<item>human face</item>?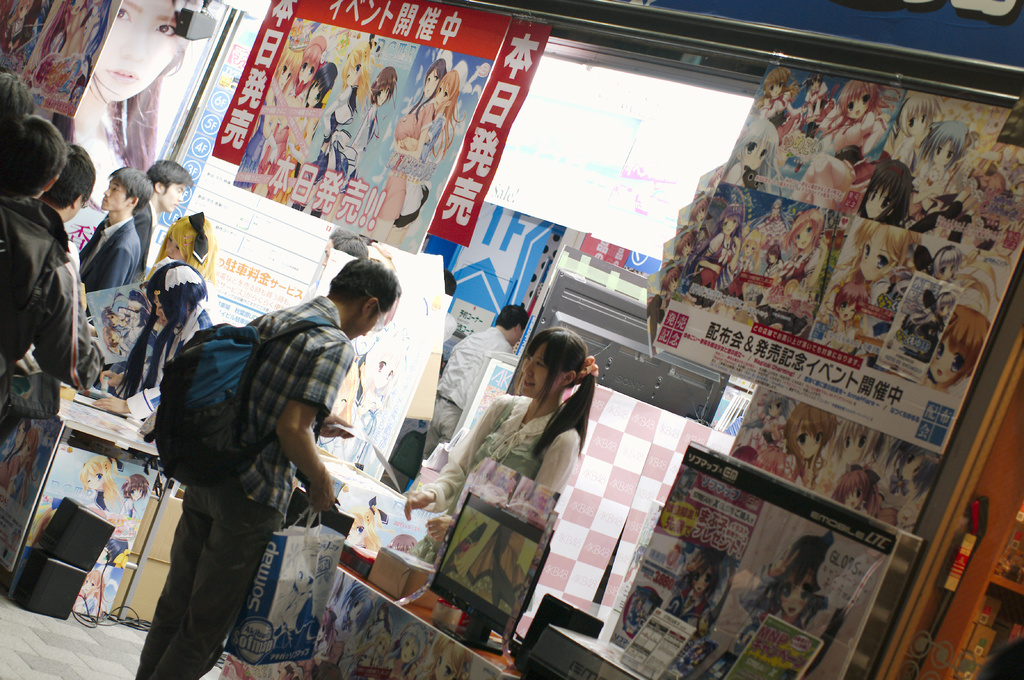
522:348:547:395
